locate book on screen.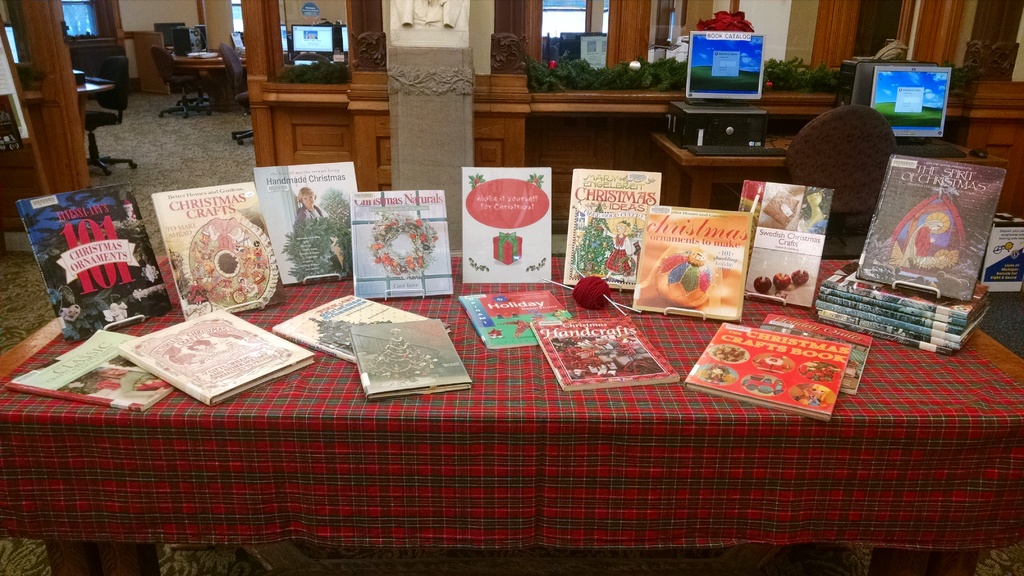
On screen at [860,156,1005,303].
